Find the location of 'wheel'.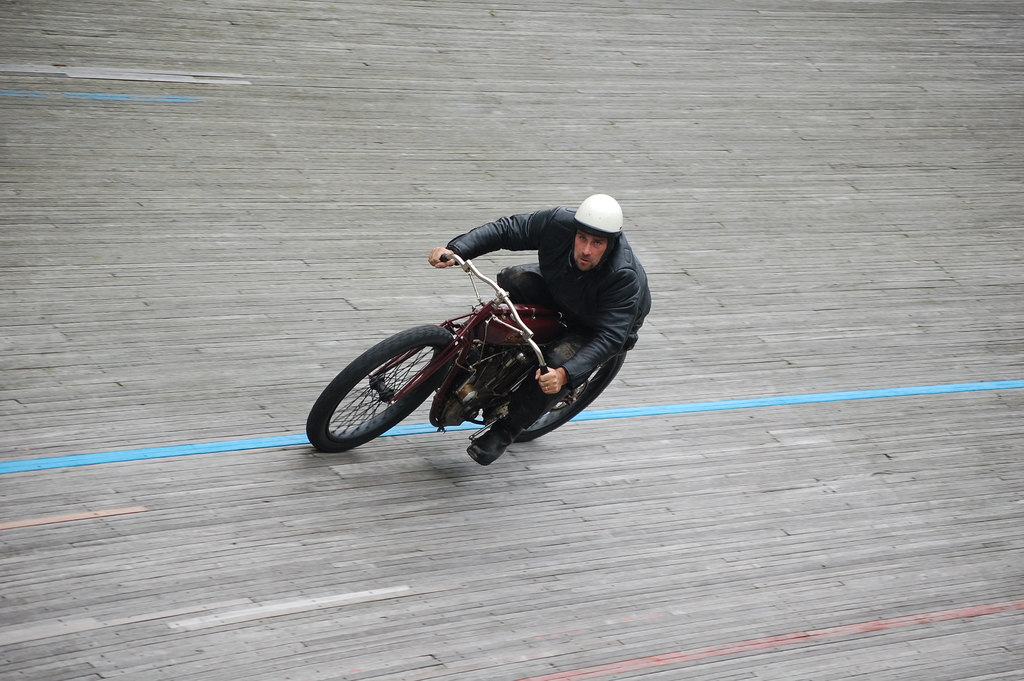
Location: <bbox>304, 330, 461, 447</bbox>.
